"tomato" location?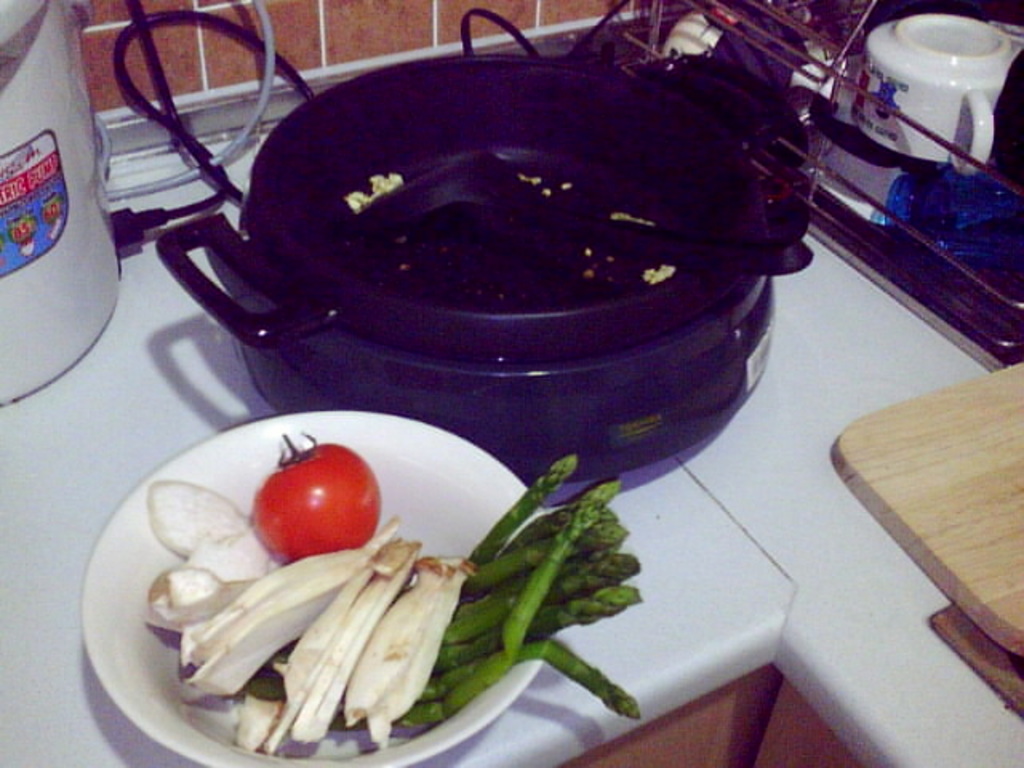
crop(251, 430, 384, 562)
